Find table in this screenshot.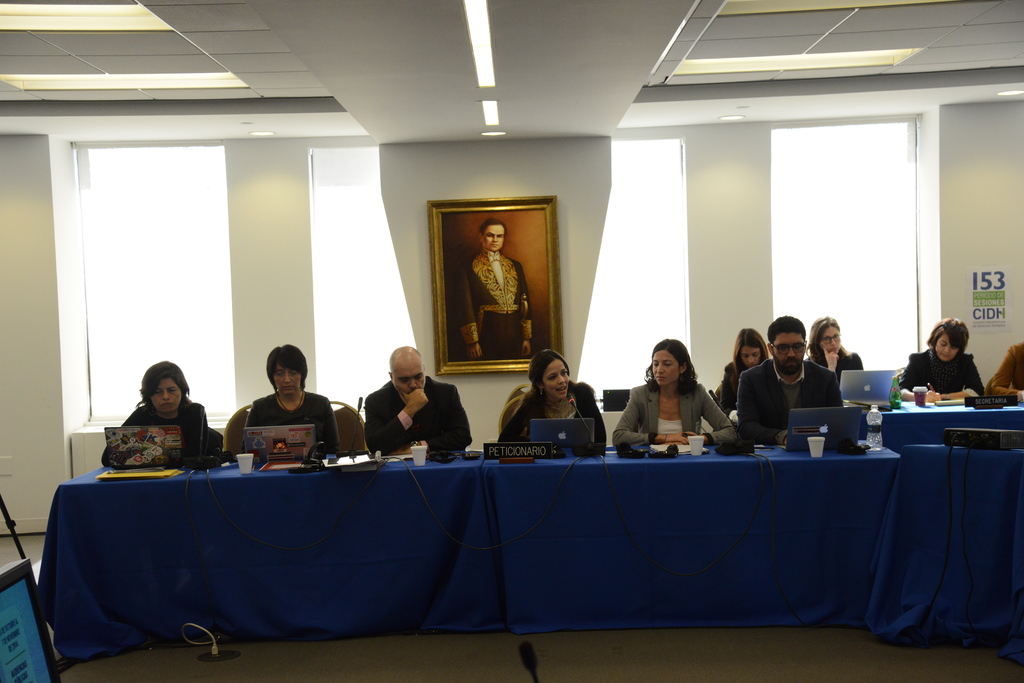
The bounding box for table is [left=44, top=444, right=844, bottom=665].
